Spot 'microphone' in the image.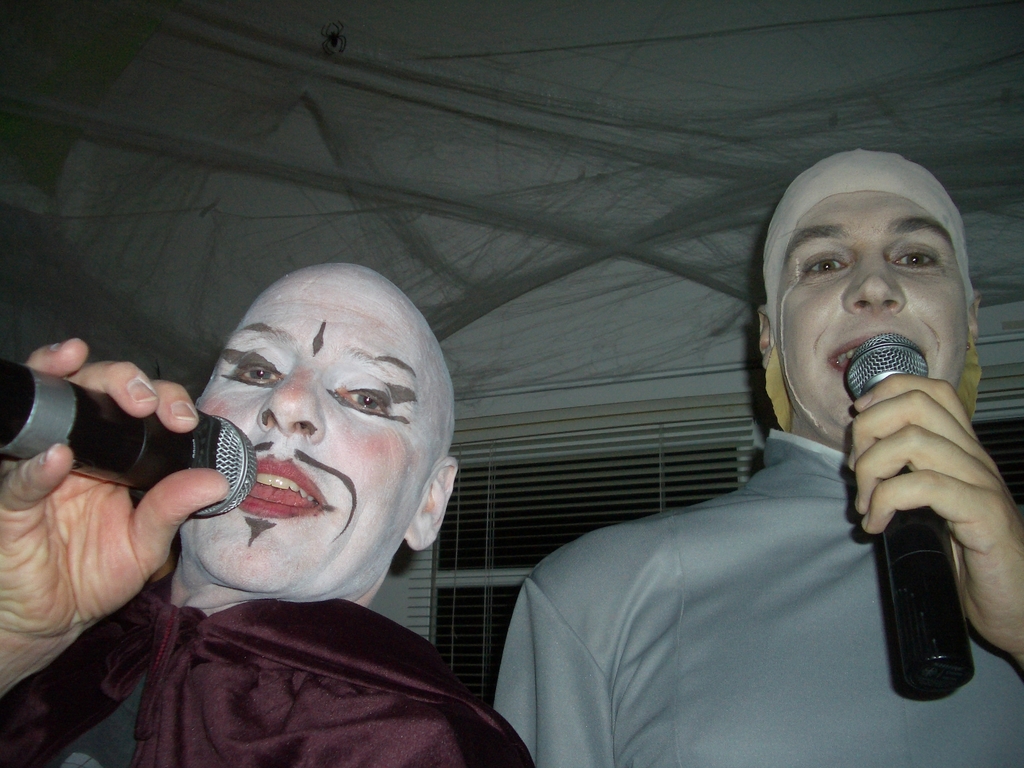
'microphone' found at l=830, t=363, r=1006, b=689.
